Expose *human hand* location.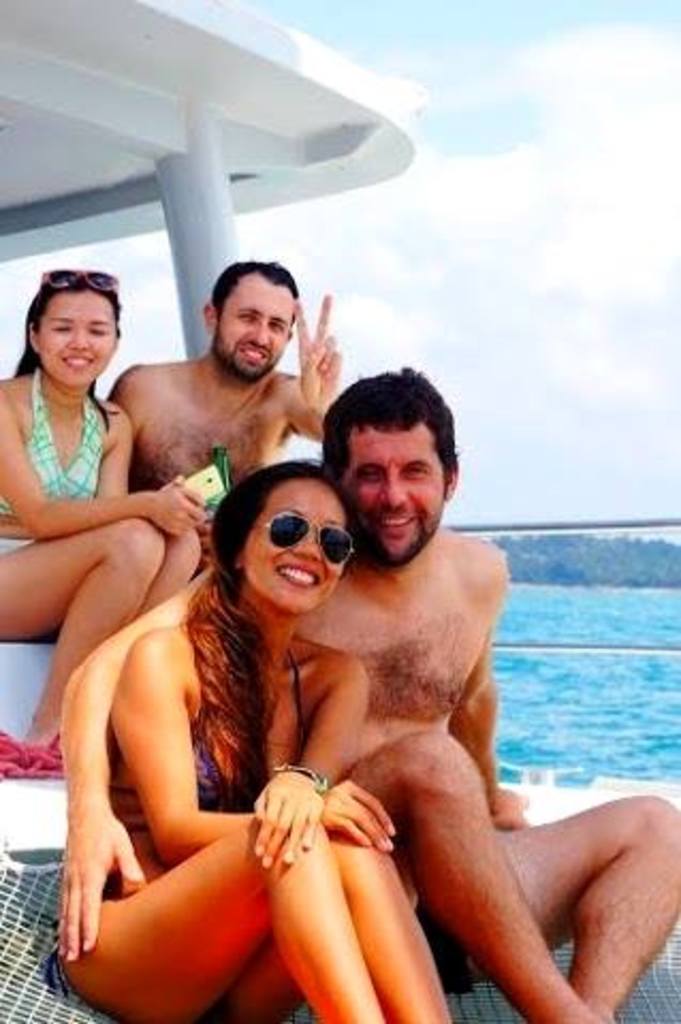
Exposed at (290,286,346,412).
